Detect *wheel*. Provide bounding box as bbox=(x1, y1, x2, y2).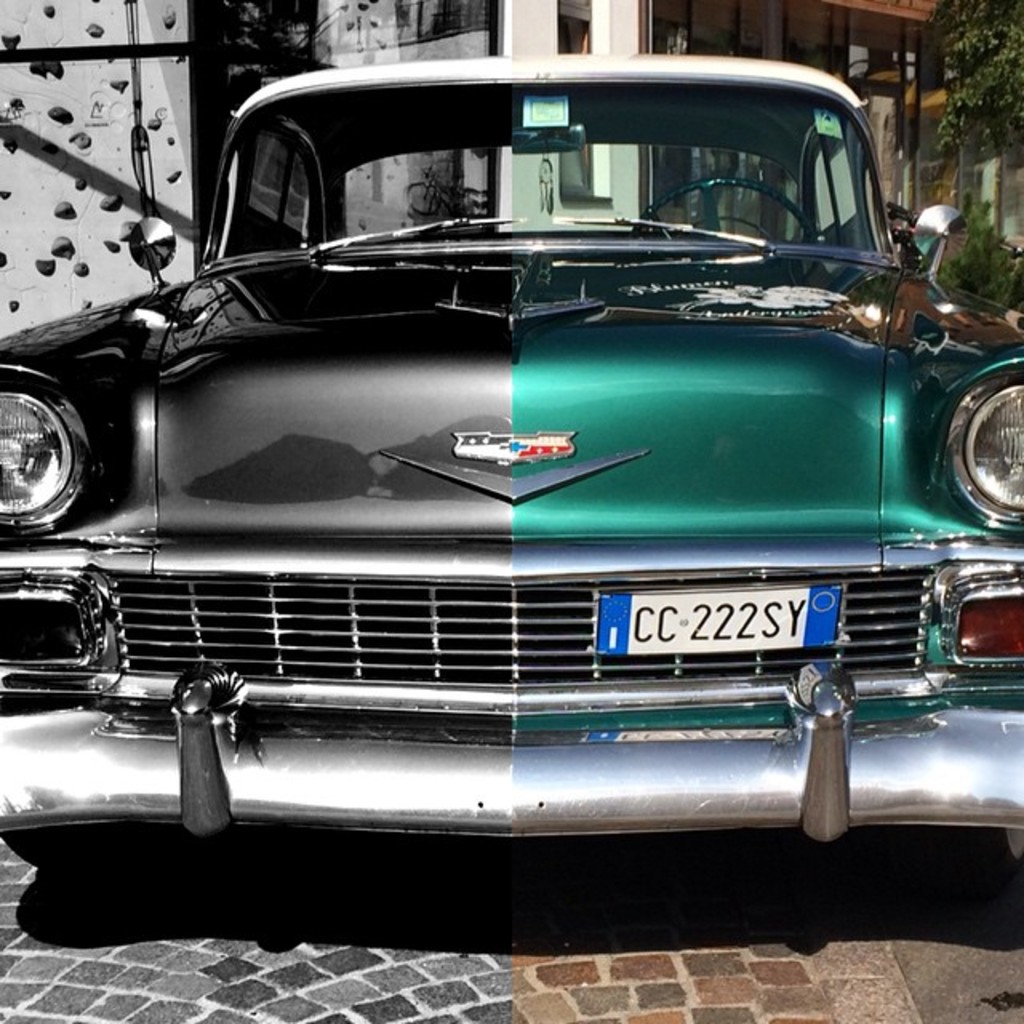
bbox=(0, 827, 109, 875).
